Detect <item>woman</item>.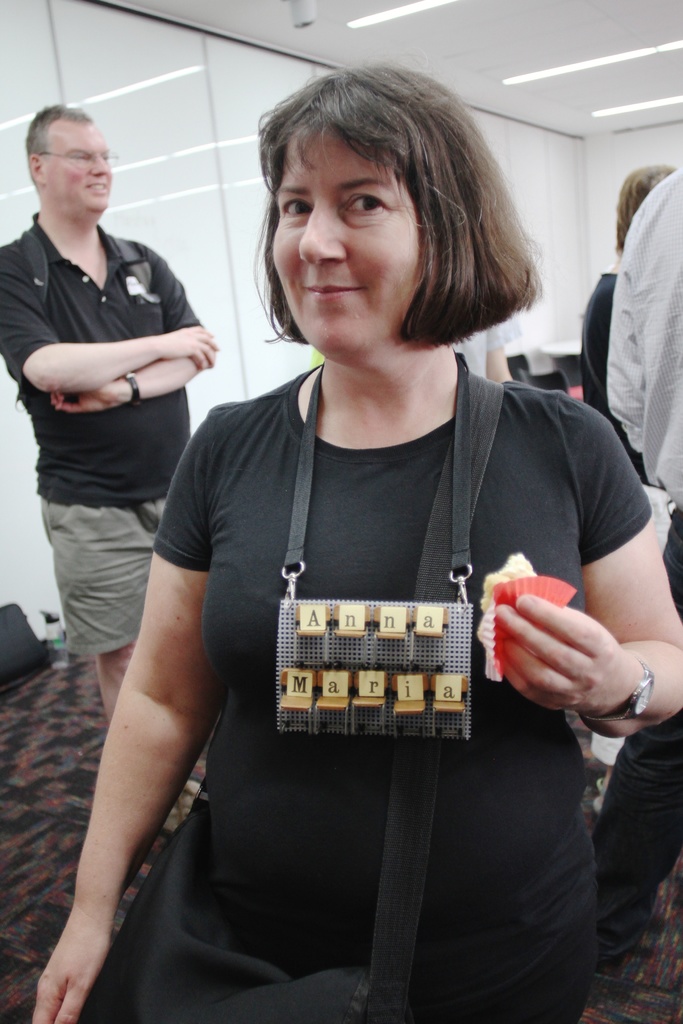
Detected at (left=93, top=118, right=603, bottom=1016).
